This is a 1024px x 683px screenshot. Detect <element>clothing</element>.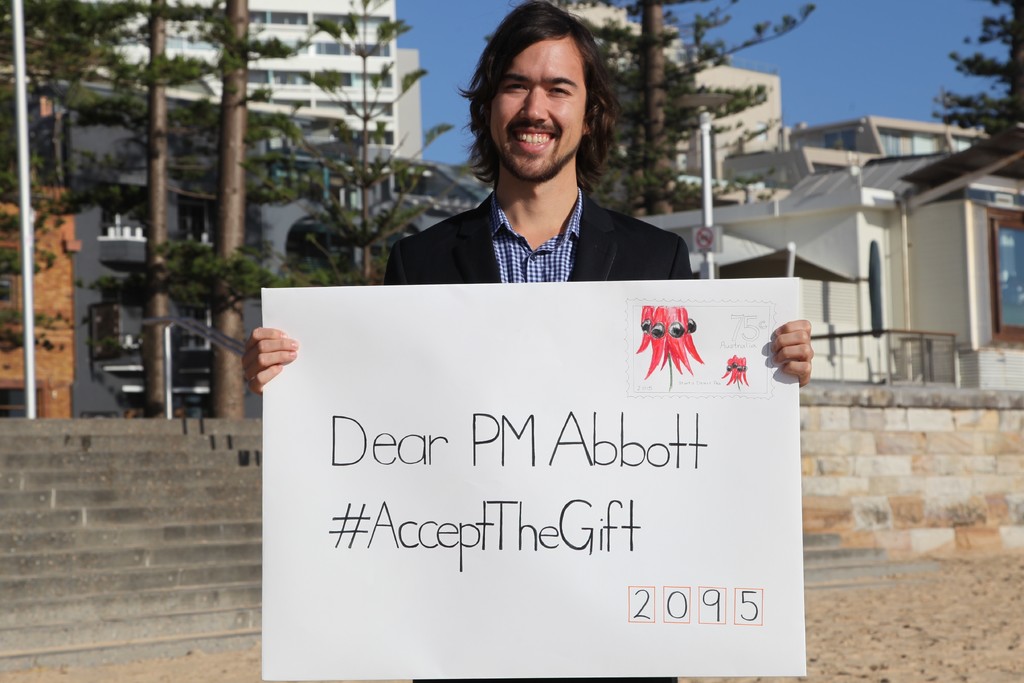
locate(376, 154, 711, 296).
